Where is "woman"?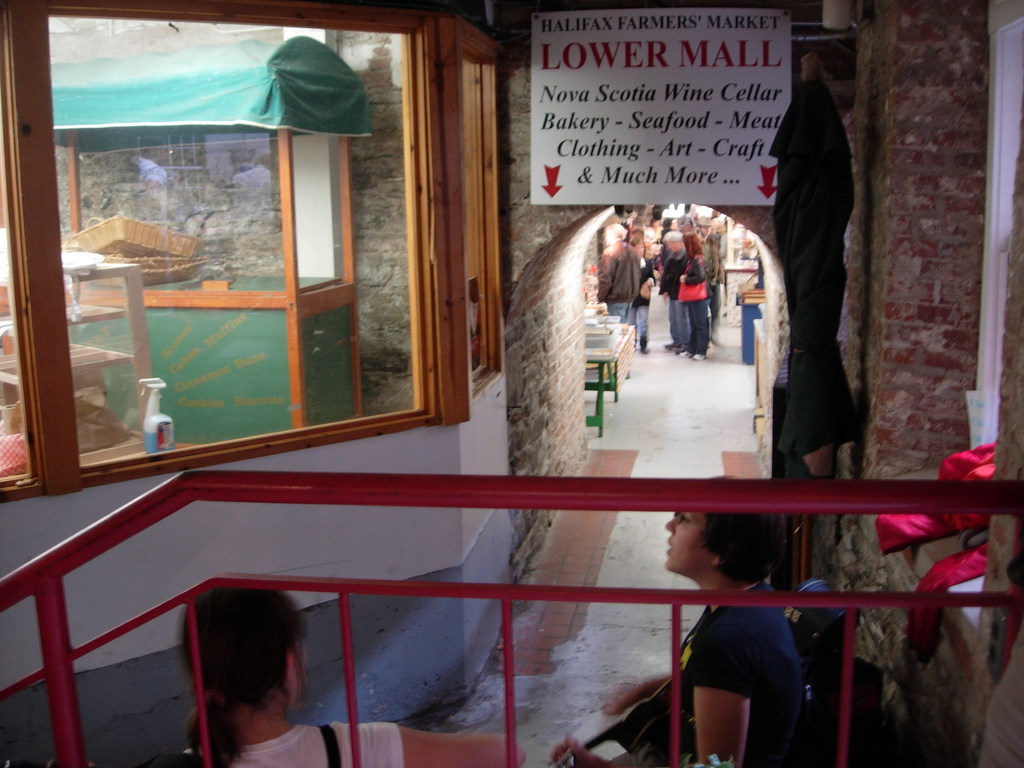
[177, 582, 528, 767].
